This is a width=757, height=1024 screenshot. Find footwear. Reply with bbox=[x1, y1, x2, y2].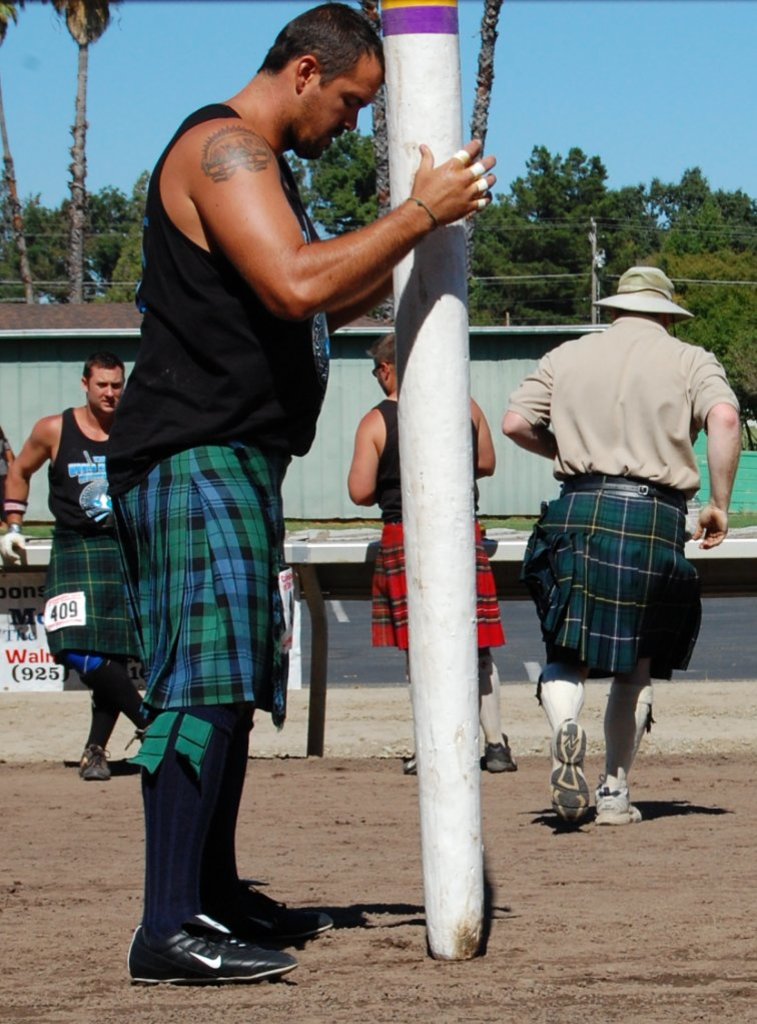
bbox=[593, 766, 643, 824].
